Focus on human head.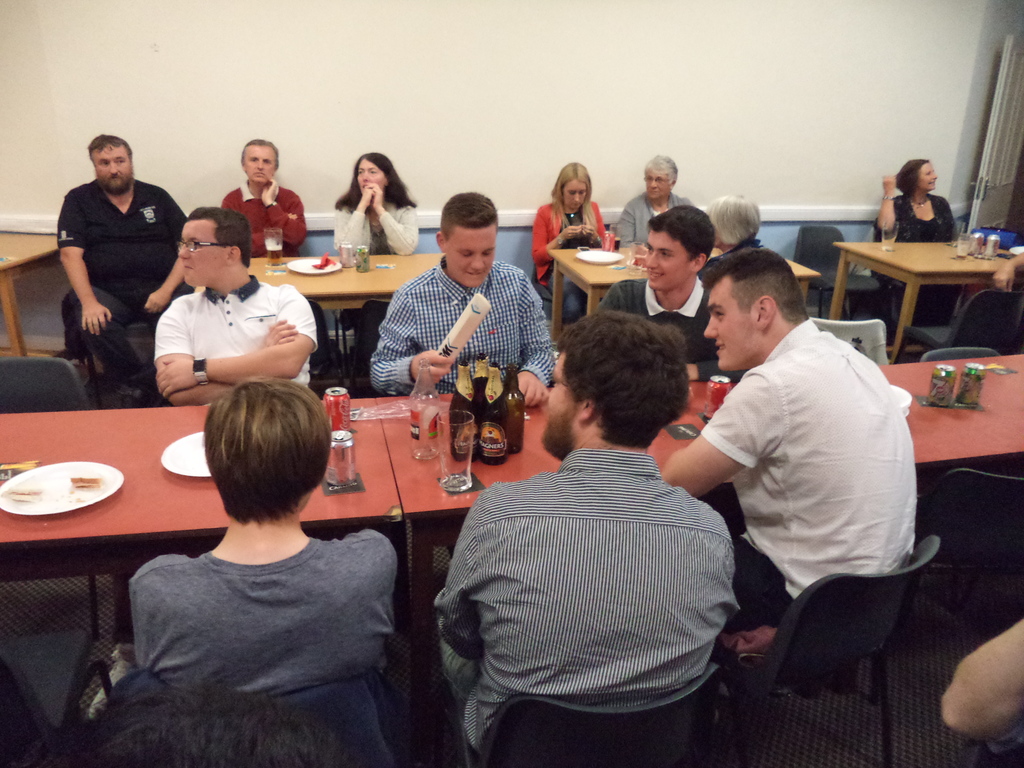
Focused at x1=353, y1=151, x2=394, y2=196.
